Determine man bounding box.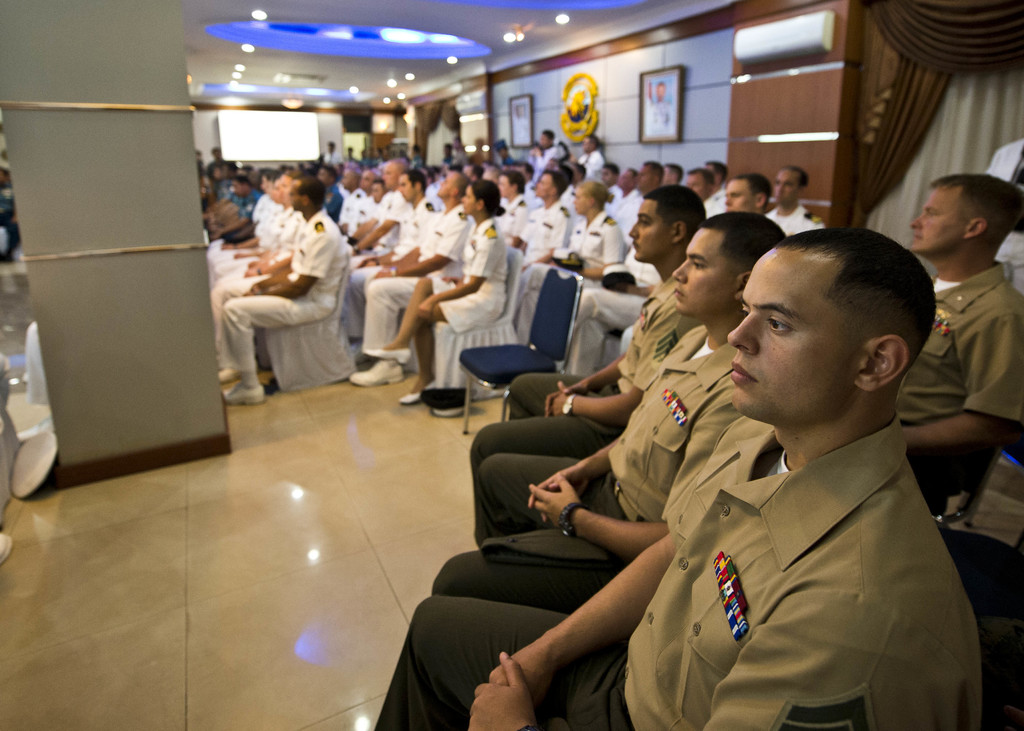
Determined: detection(723, 173, 769, 213).
